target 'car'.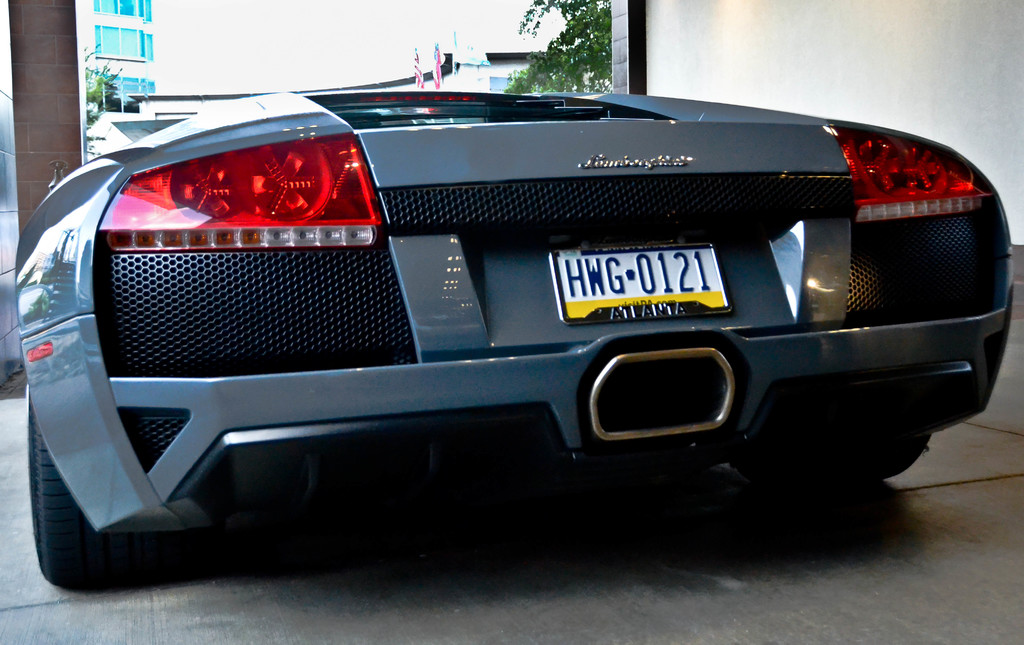
Target region: rect(10, 85, 1020, 600).
